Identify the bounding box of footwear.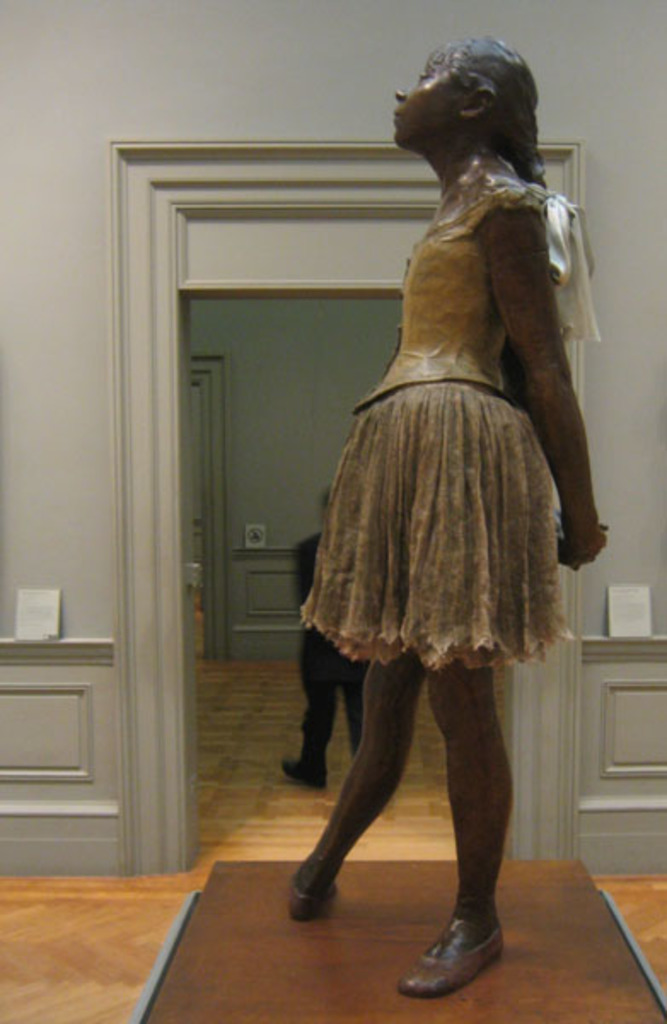
[x1=421, y1=918, x2=503, y2=1005].
